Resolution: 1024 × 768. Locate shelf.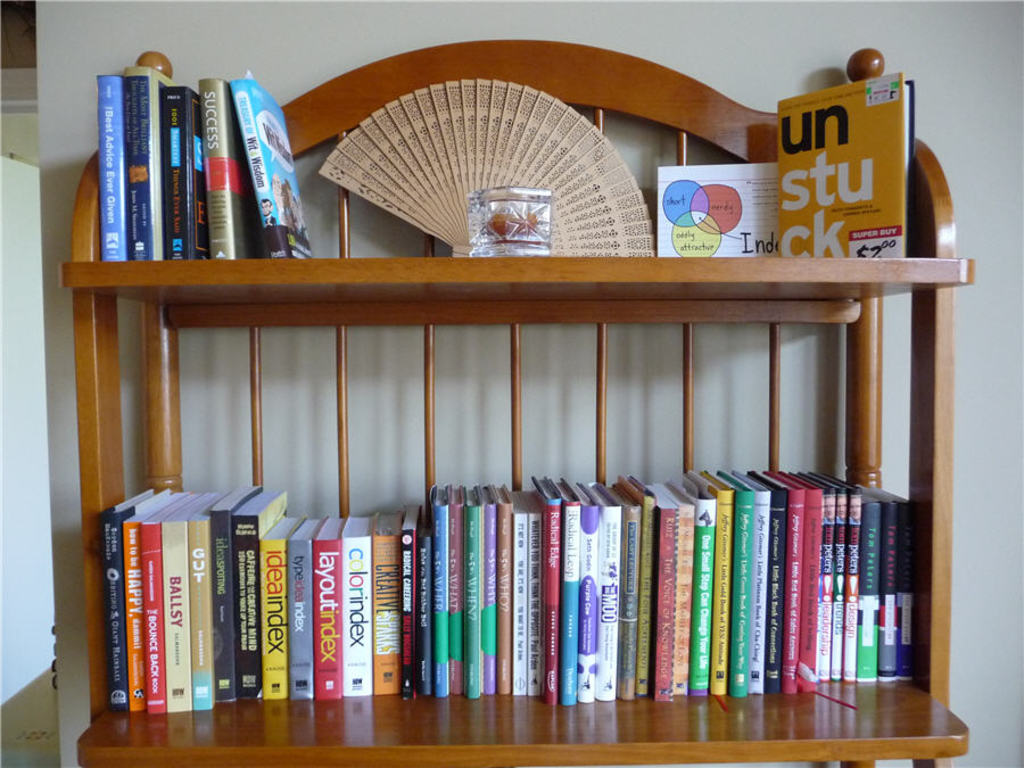
x1=36, y1=35, x2=983, y2=741.
